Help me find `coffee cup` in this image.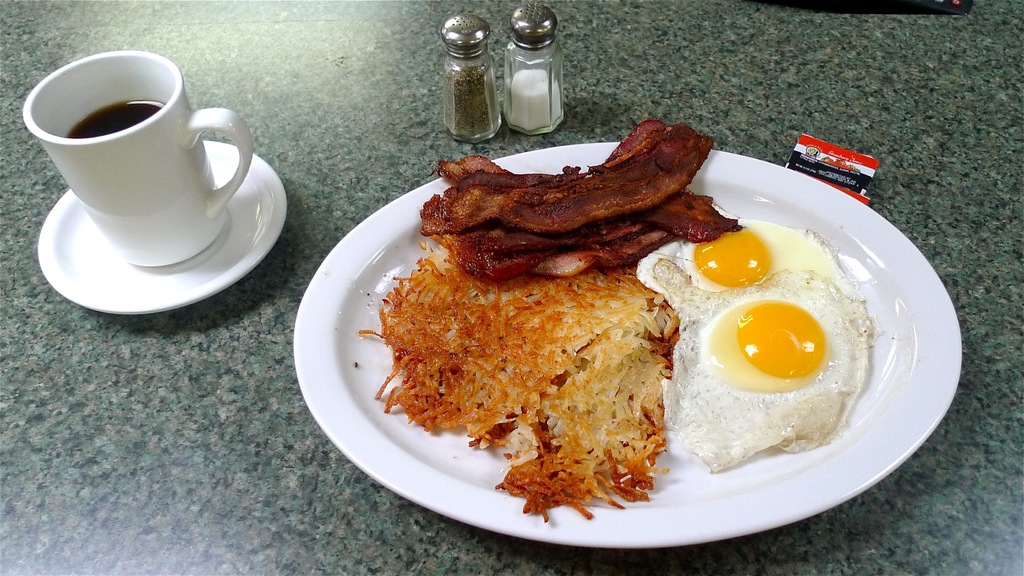
Found it: BBox(20, 51, 255, 271).
